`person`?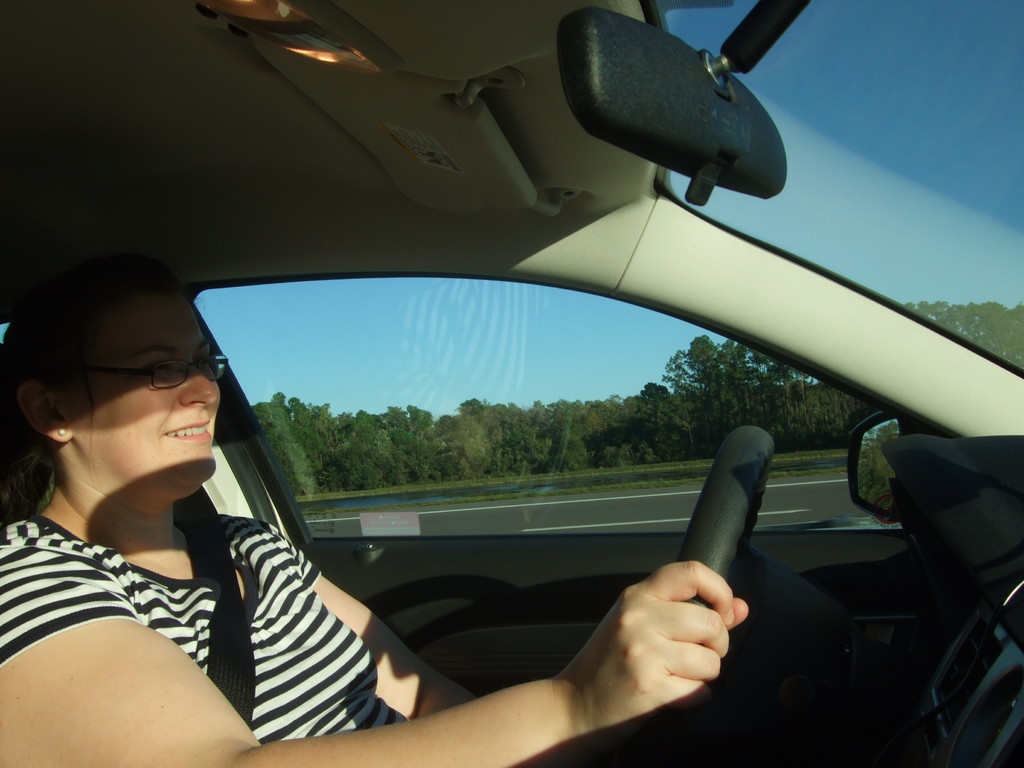
BBox(0, 241, 754, 767)
